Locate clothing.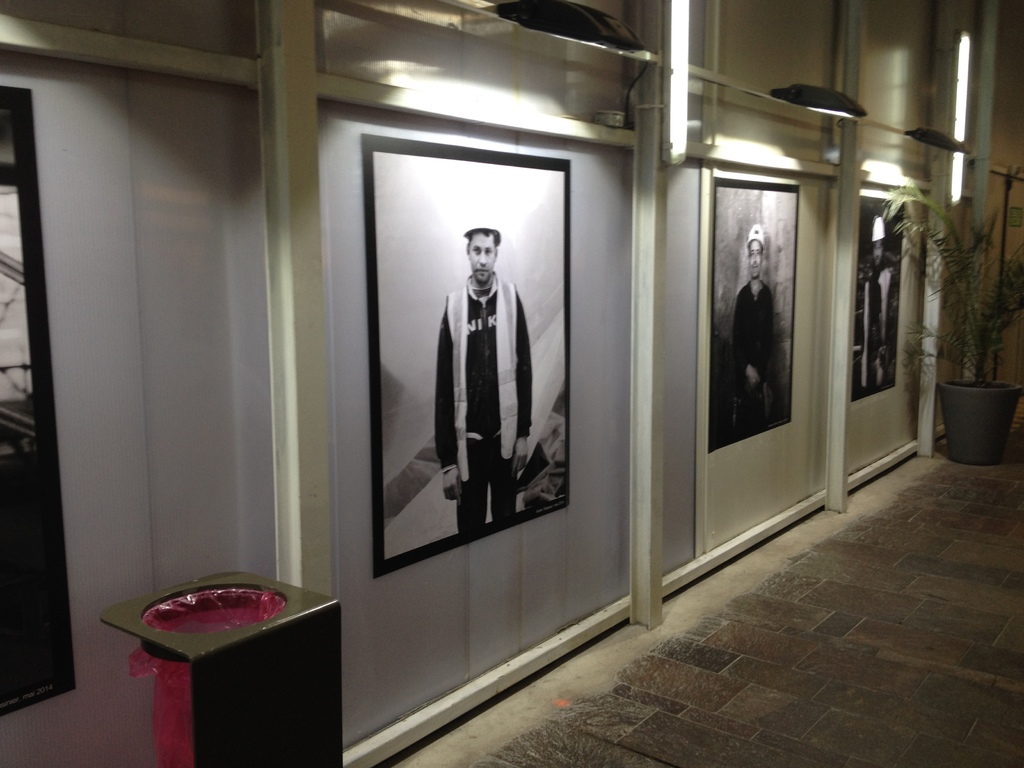
Bounding box: [842, 276, 884, 401].
